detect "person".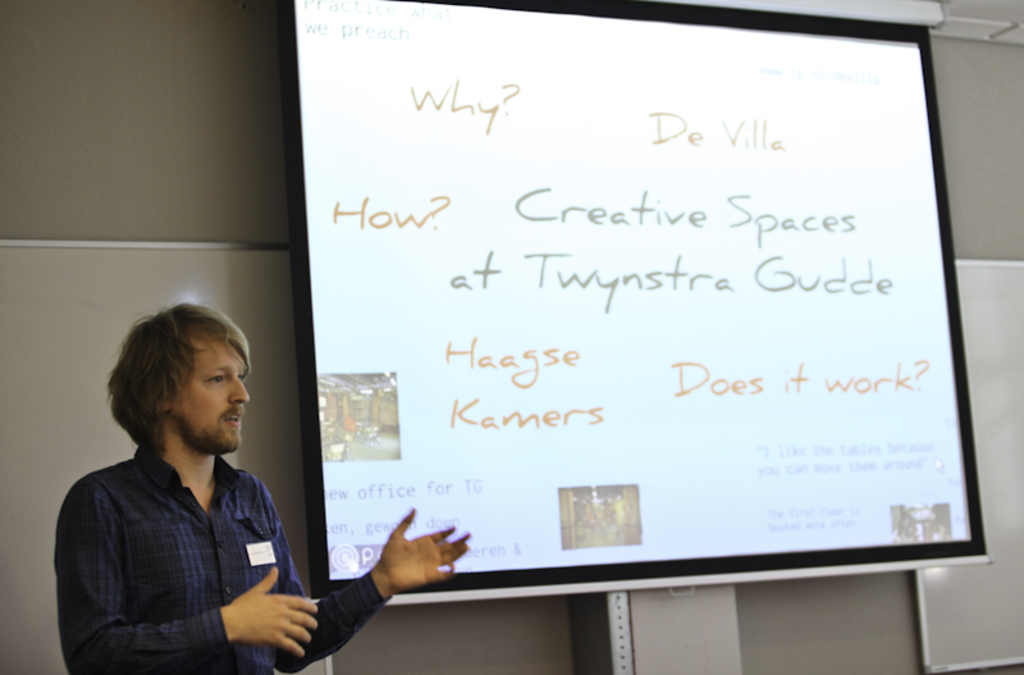
Detected at 58/310/310/674.
